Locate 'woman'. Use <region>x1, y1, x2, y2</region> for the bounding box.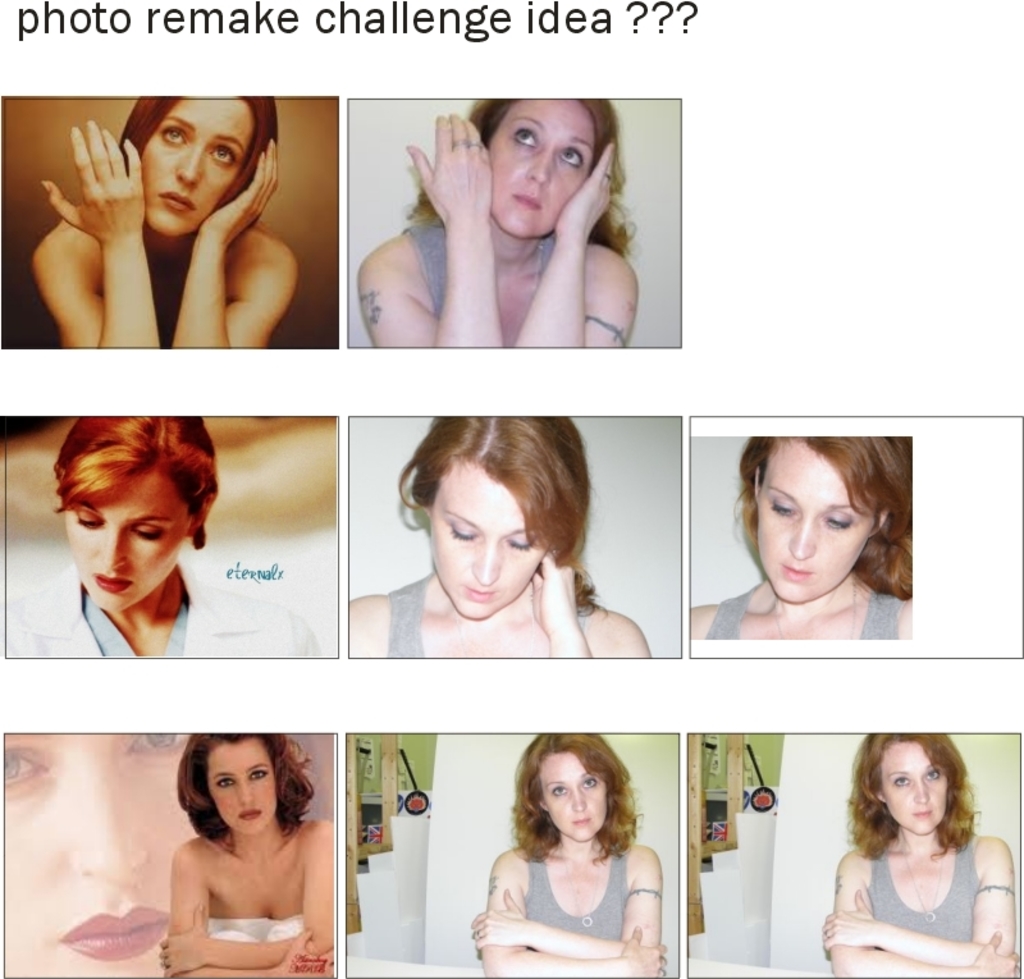
<region>31, 91, 305, 358</region>.
